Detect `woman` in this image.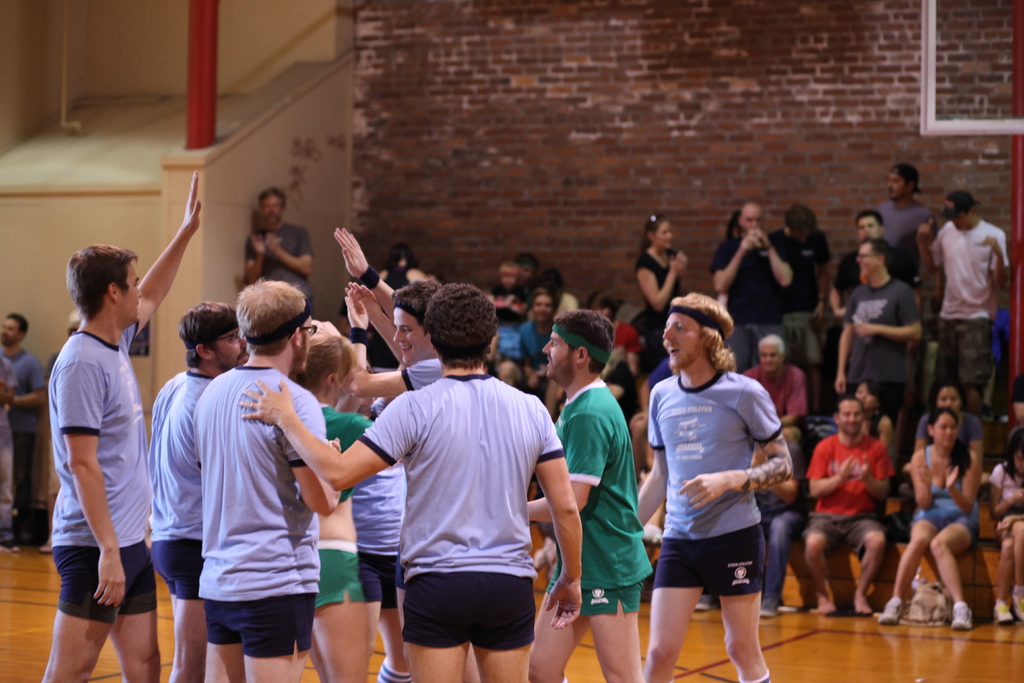
Detection: x1=875 y1=407 x2=982 y2=634.
